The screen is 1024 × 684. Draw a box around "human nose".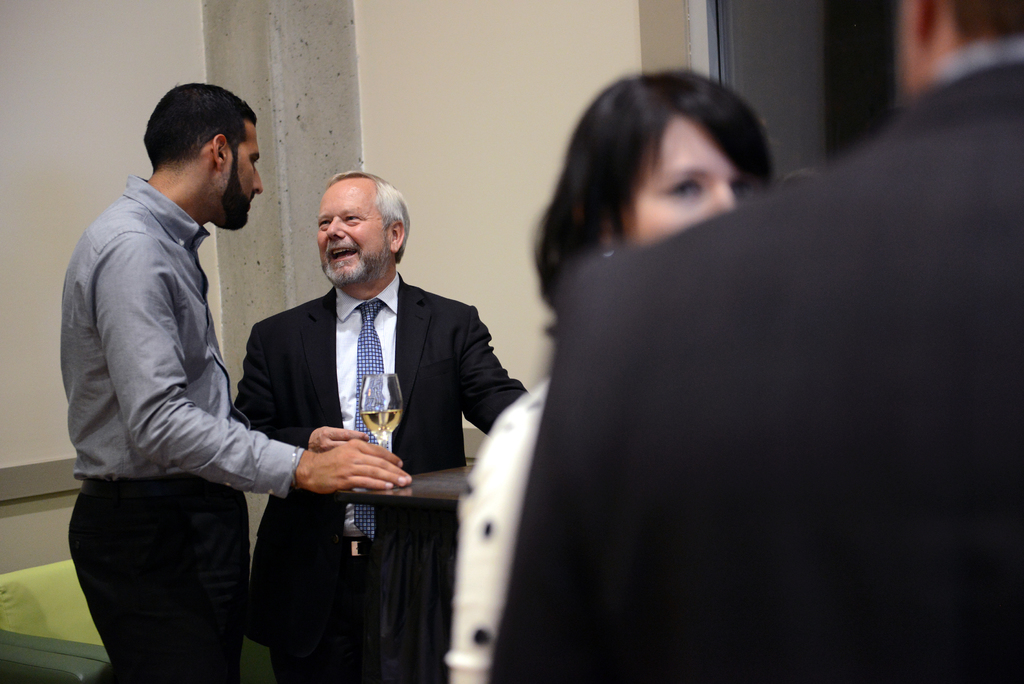
[left=708, top=175, right=740, bottom=220].
